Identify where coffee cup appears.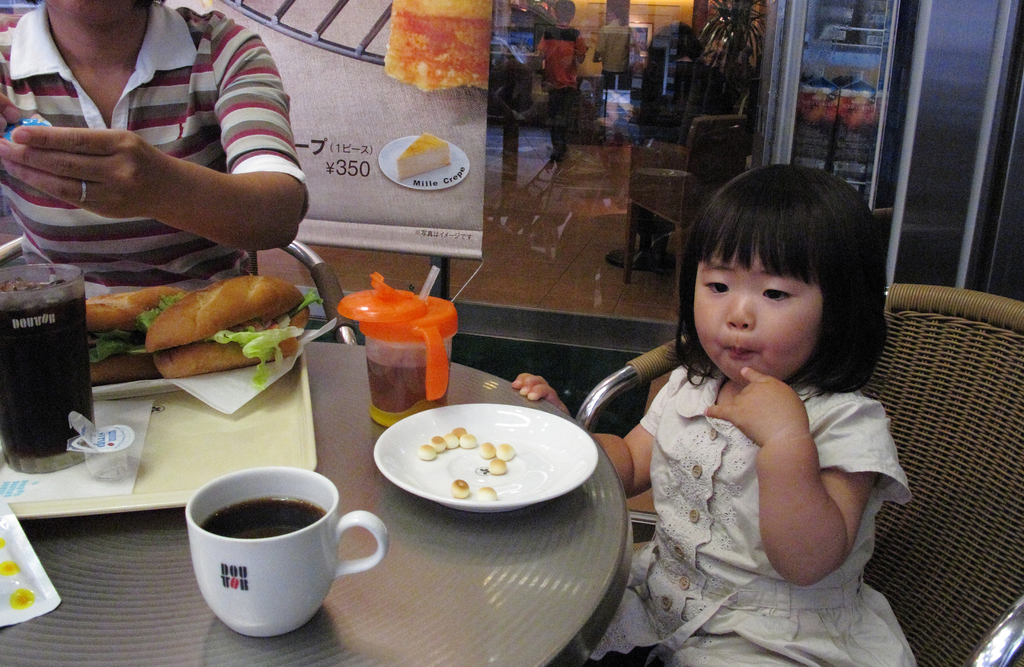
Appears at locate(184, 462, 390, 639).
